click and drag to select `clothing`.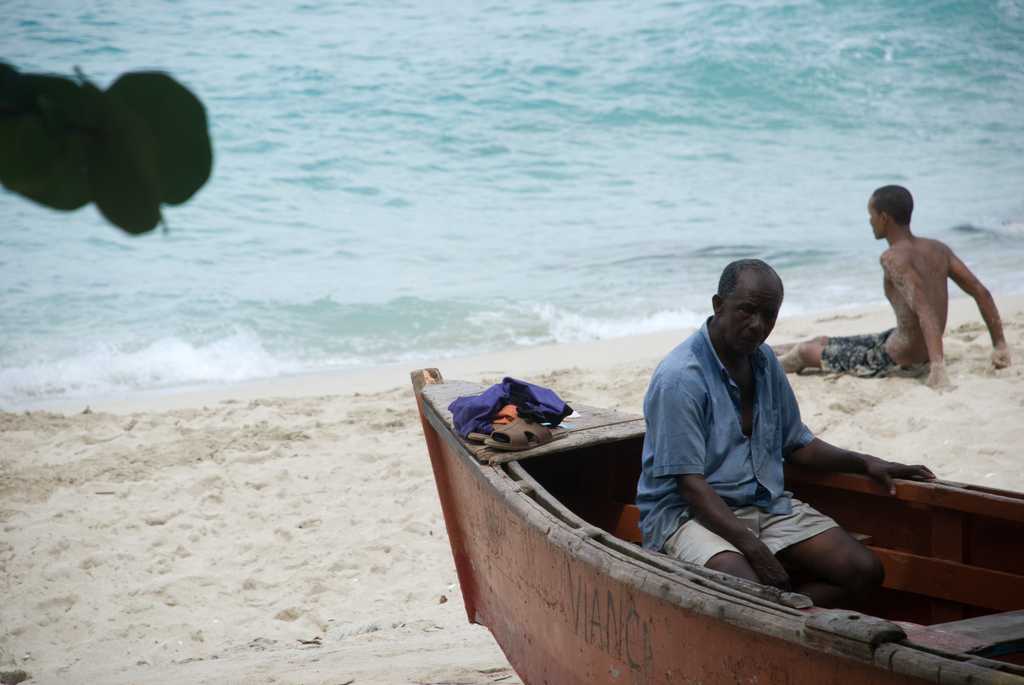
Selection: bbox=[820, 325, 920, 367].
